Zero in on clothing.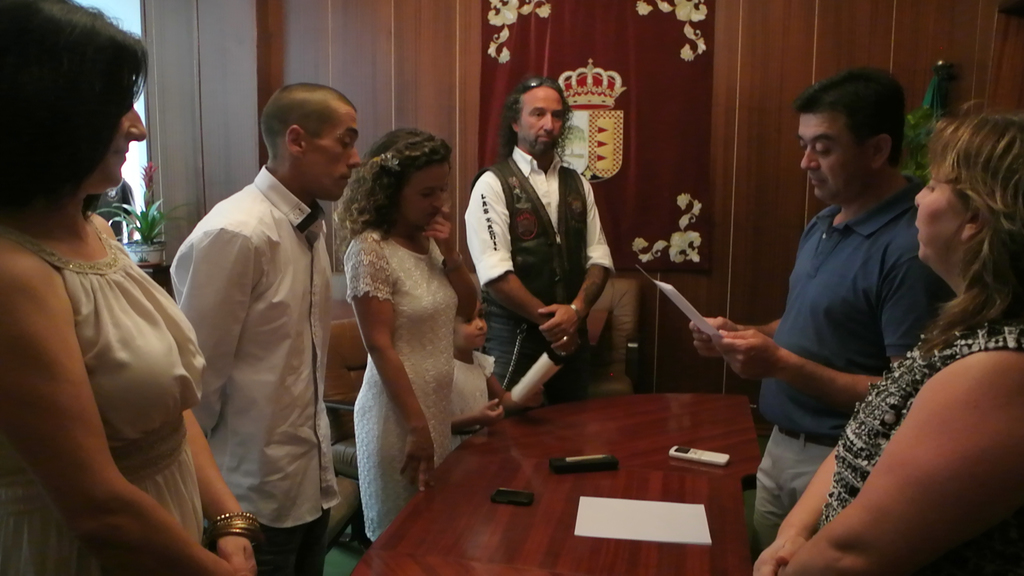
Zeroed in: (452,167,621,398).
